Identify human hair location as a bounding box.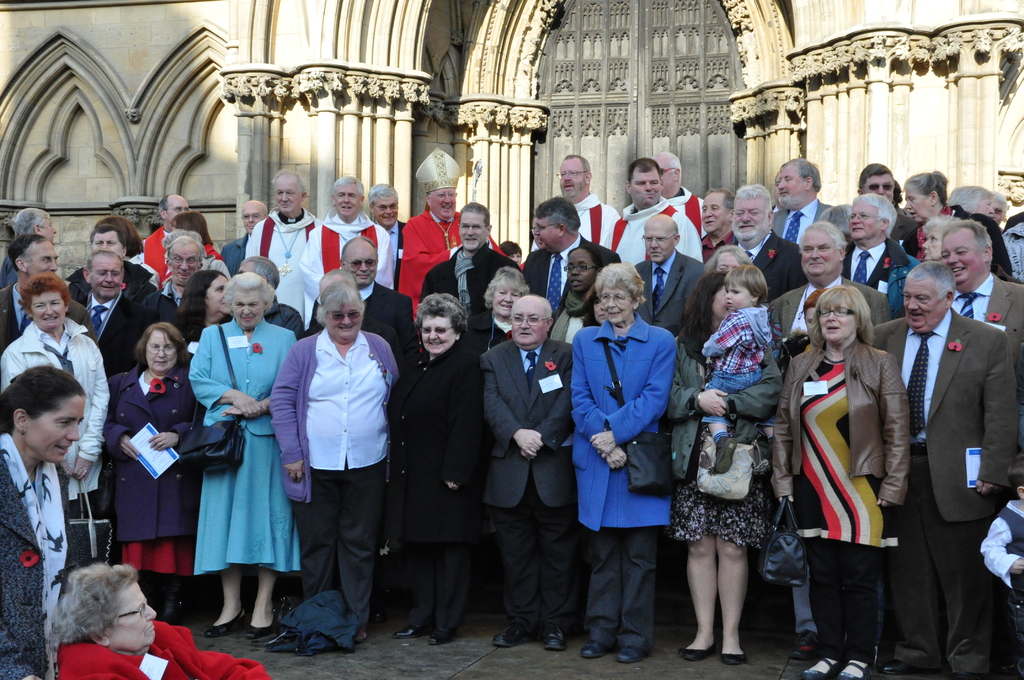
box=[511, 294, 552, 325].
